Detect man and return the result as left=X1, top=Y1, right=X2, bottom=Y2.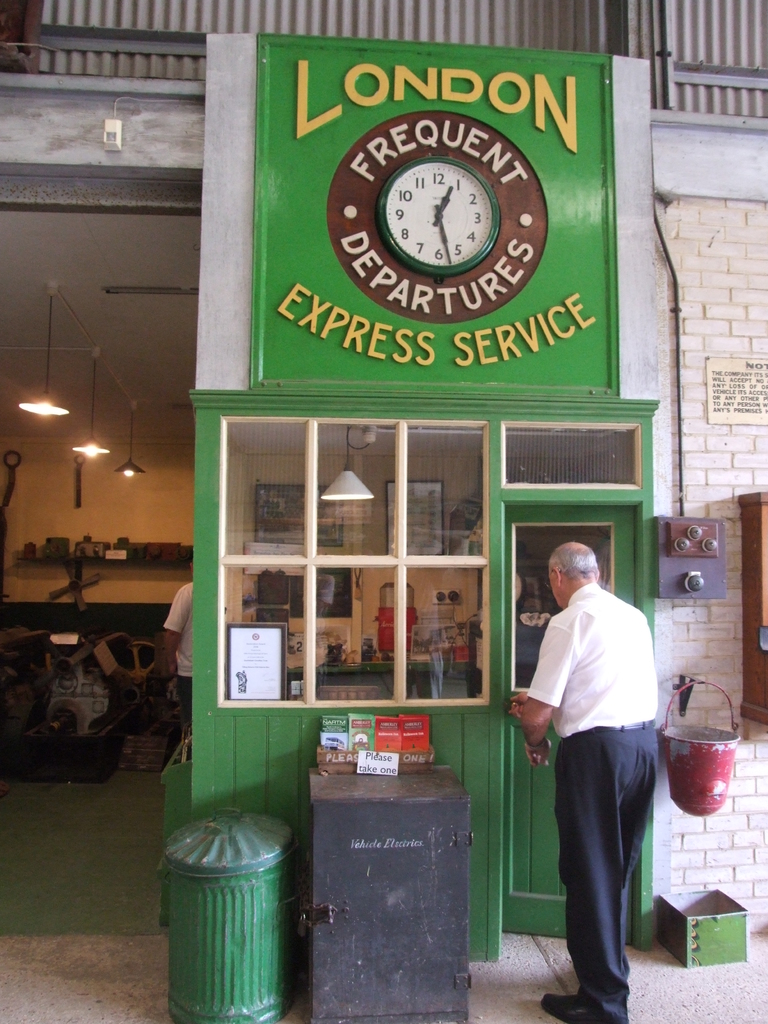
left=510, top=542, right=657, bottom=1023.
